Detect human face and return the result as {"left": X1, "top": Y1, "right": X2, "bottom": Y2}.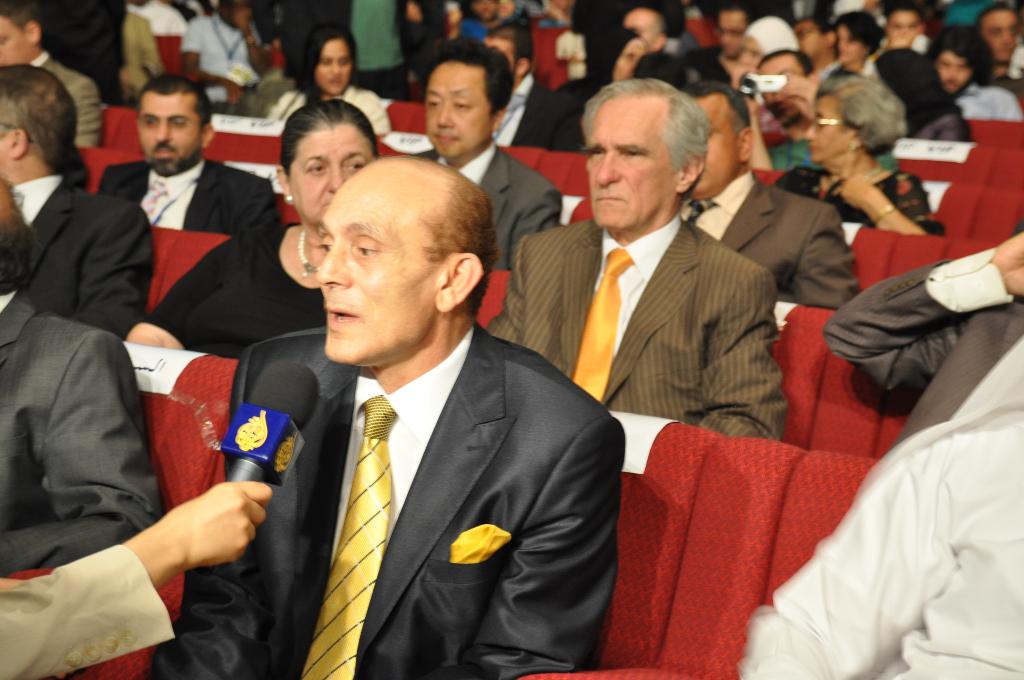
{"left": 314, "top": 42, "right": 351, "bottom": 95}.
